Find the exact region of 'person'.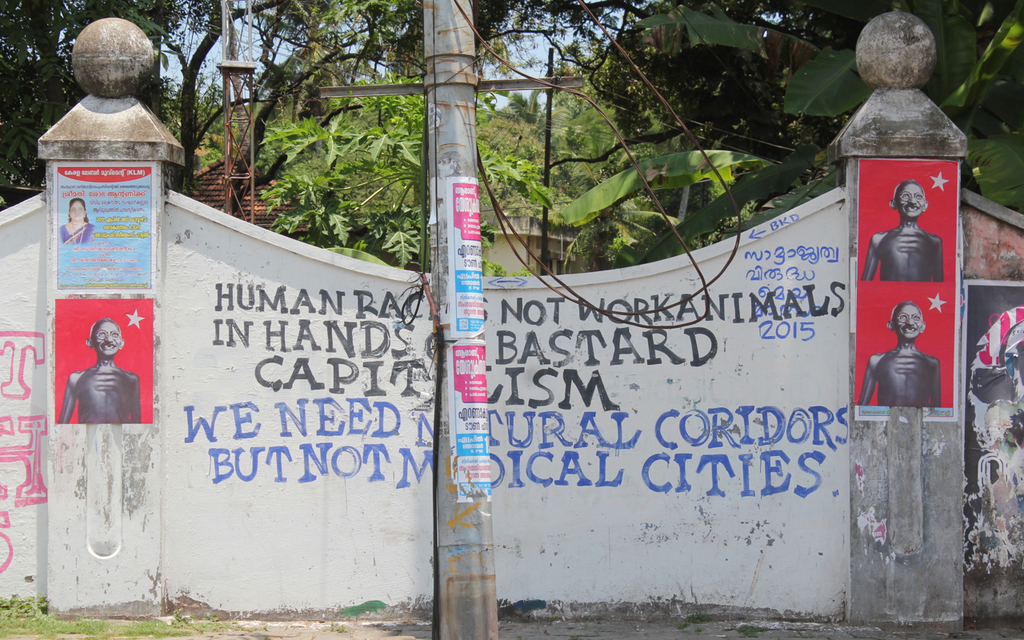
Exact region: l=61, t=197, r=96, b=246.
